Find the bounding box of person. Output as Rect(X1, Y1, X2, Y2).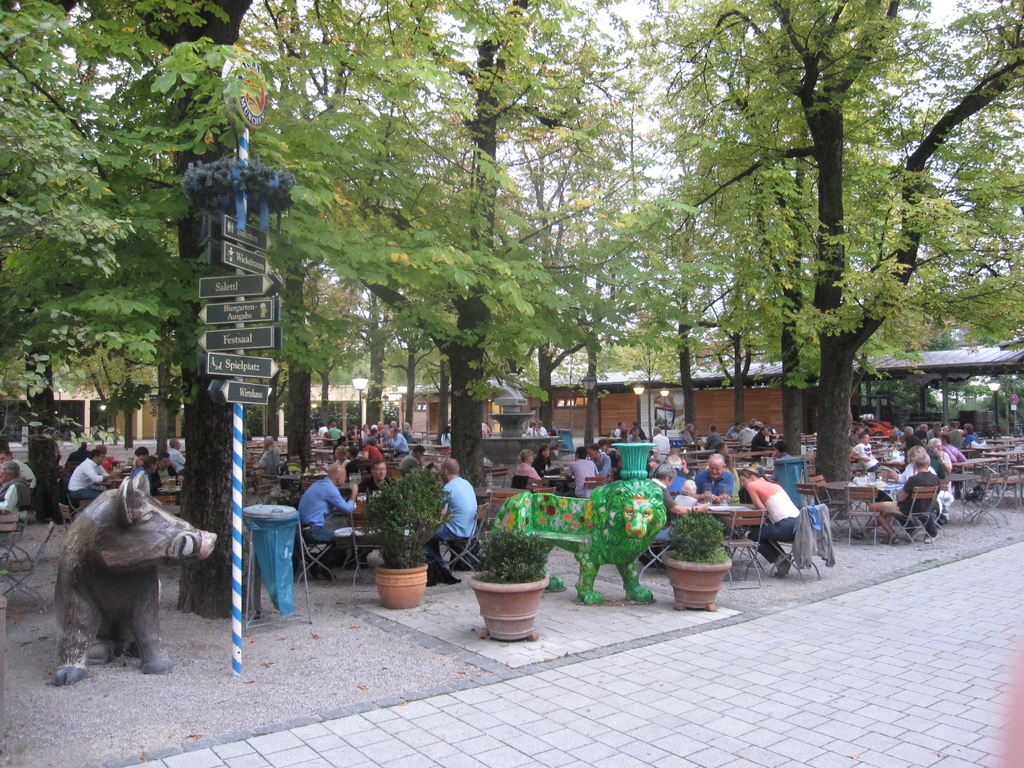
Rect(128, 454, 159, 499).
